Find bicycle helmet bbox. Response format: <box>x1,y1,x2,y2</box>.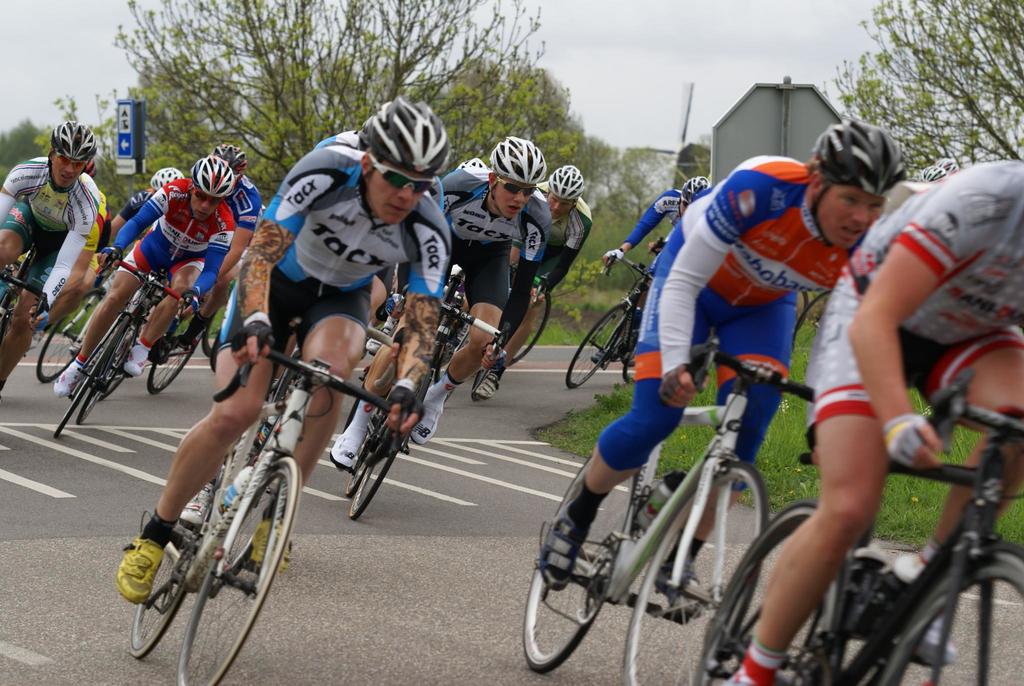
<box>216,138,244,174</box>.
